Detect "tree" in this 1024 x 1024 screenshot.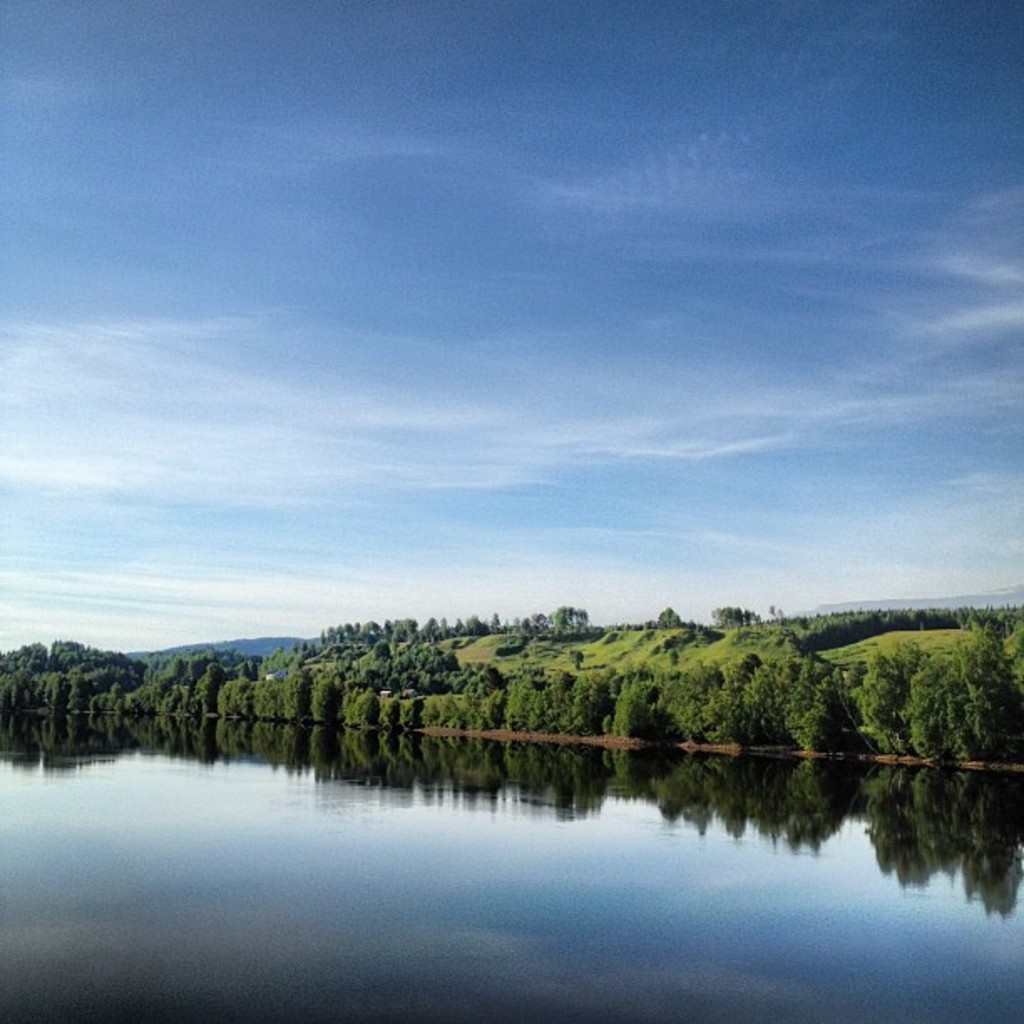
Detection: x1=730, y1=656, x2=813, y2=738.
